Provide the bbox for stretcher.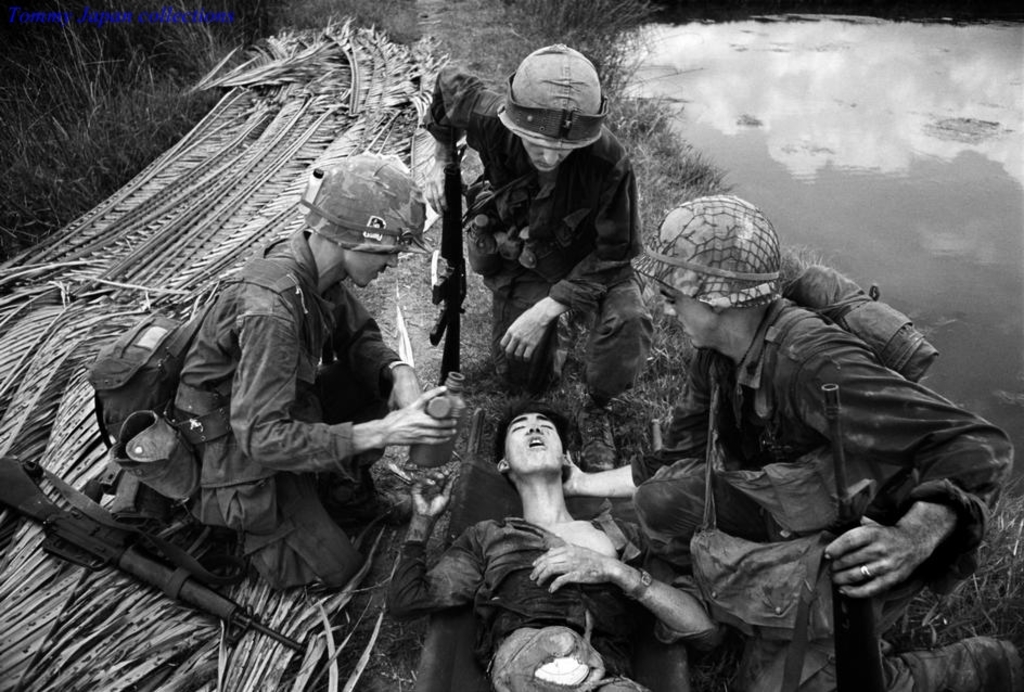
select_region(406, 408, 705, 691).
